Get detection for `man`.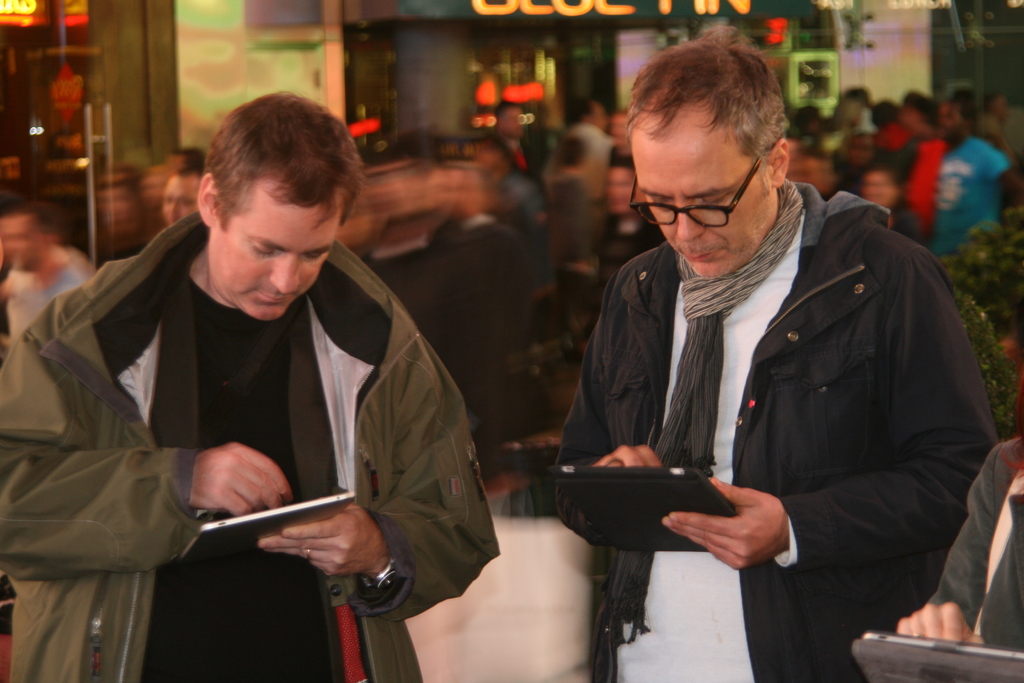
Detection: [483,102,544,213].
